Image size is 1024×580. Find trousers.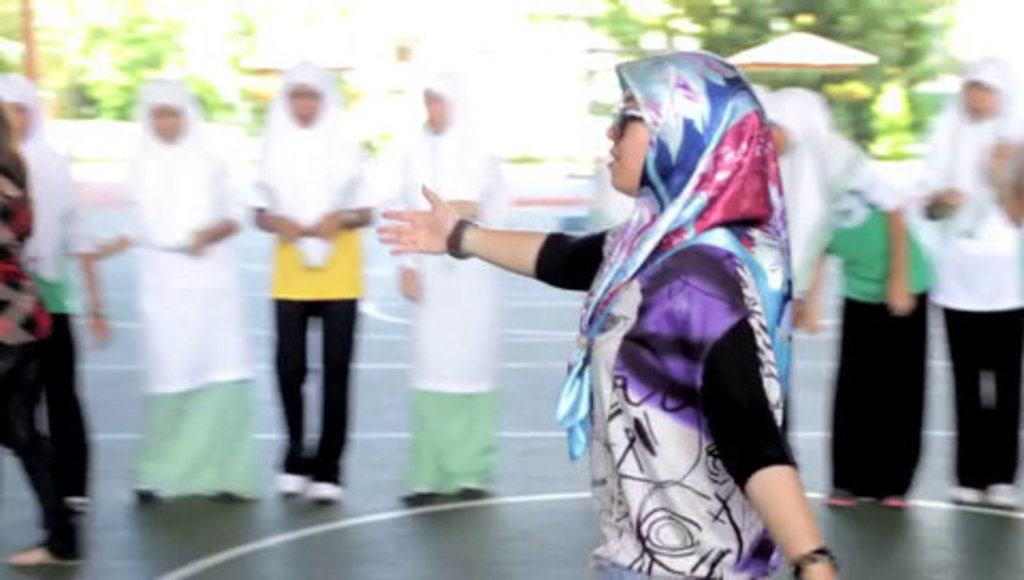
(x1=38, y1=309, x2=90, y2=497).
